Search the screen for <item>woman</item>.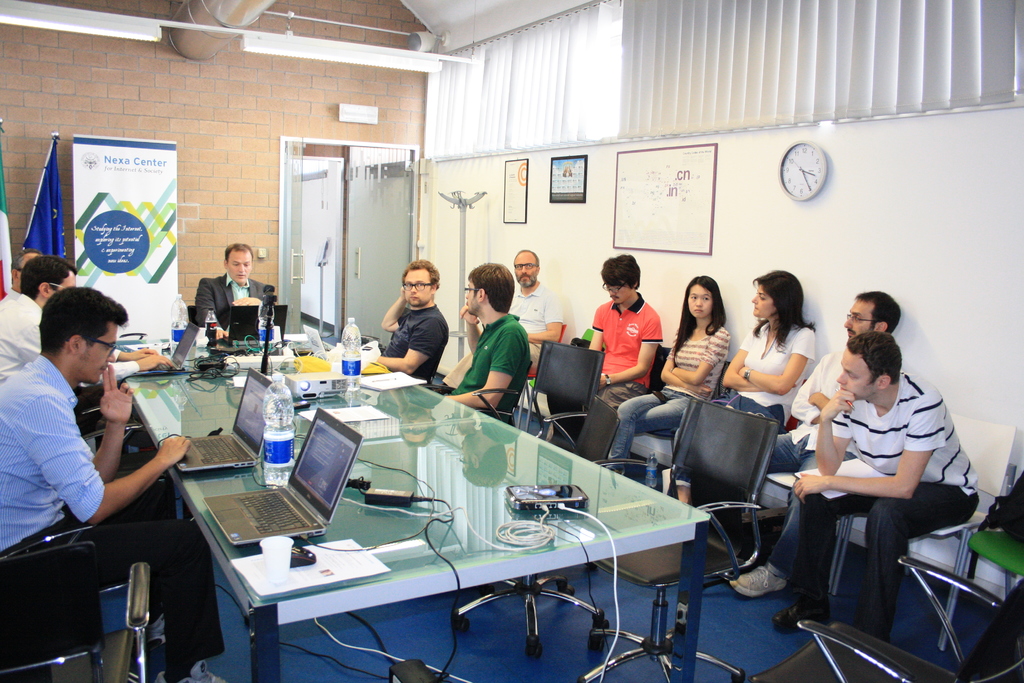
Found at bbox(612, 274, 730, 489).
